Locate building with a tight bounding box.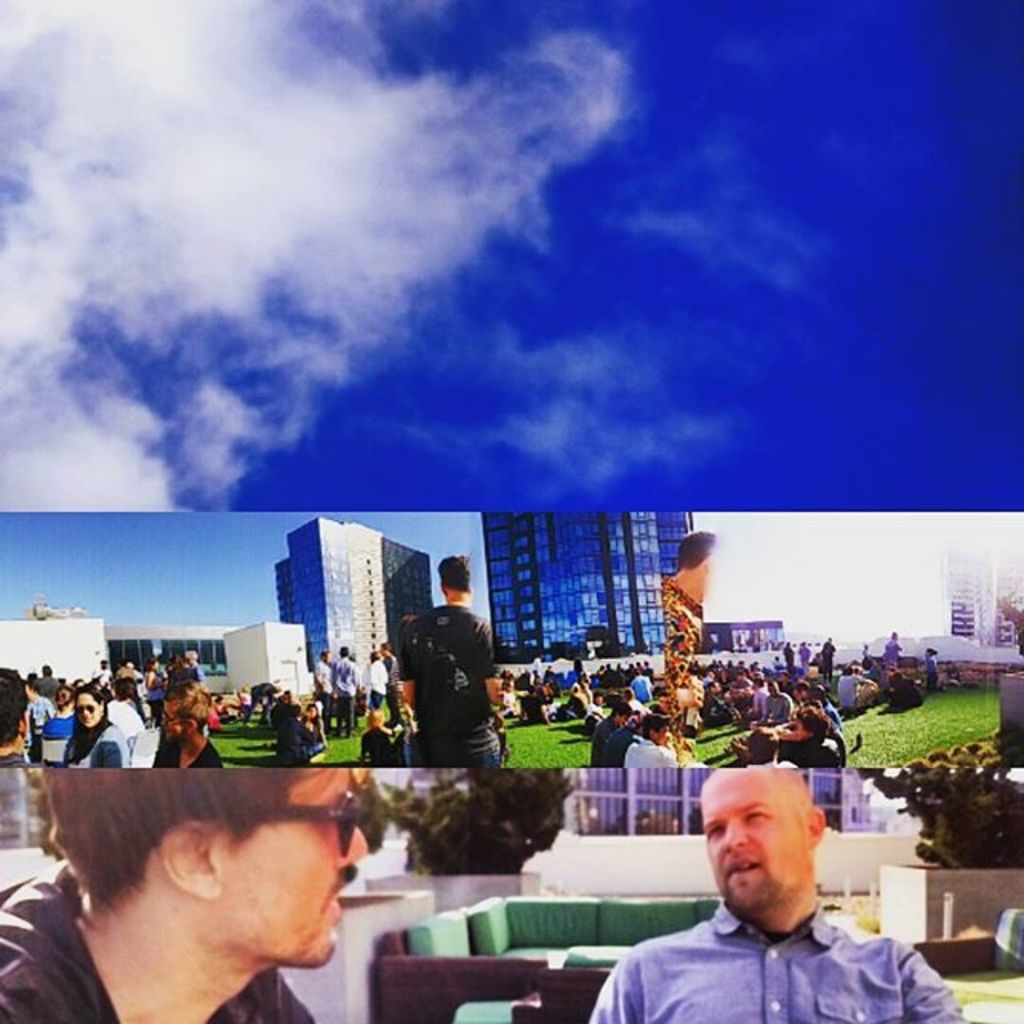
bbox=[222, 517, 430, 698].
